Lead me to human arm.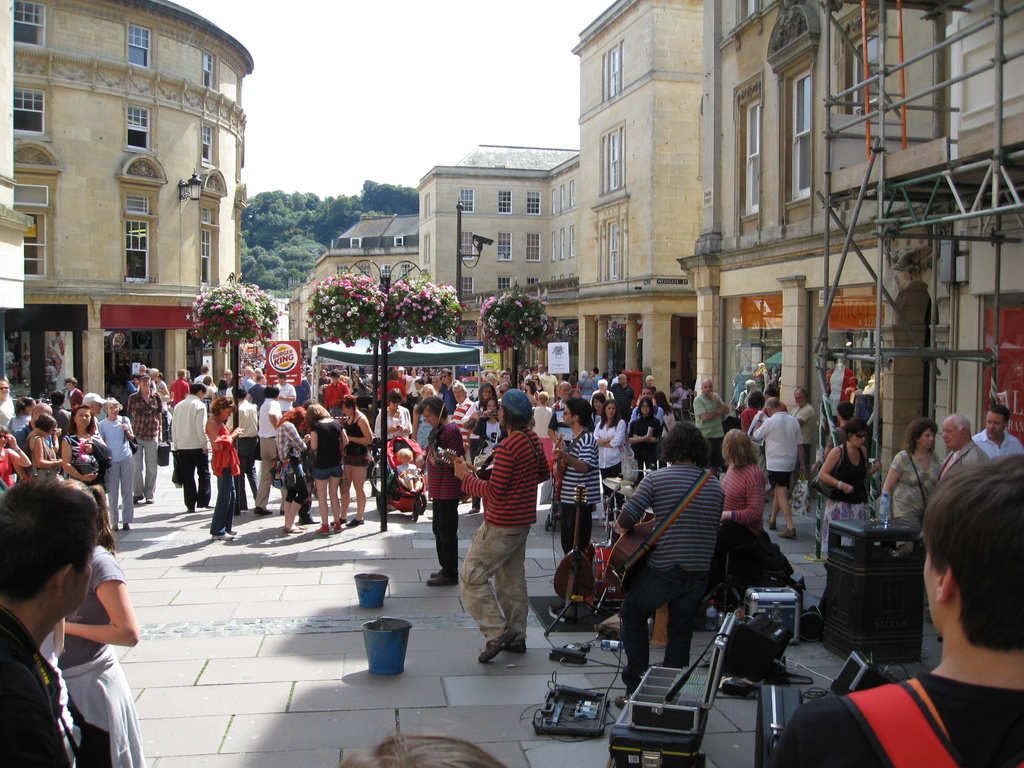
Lead to BBox(324, 389, 328, 409).
